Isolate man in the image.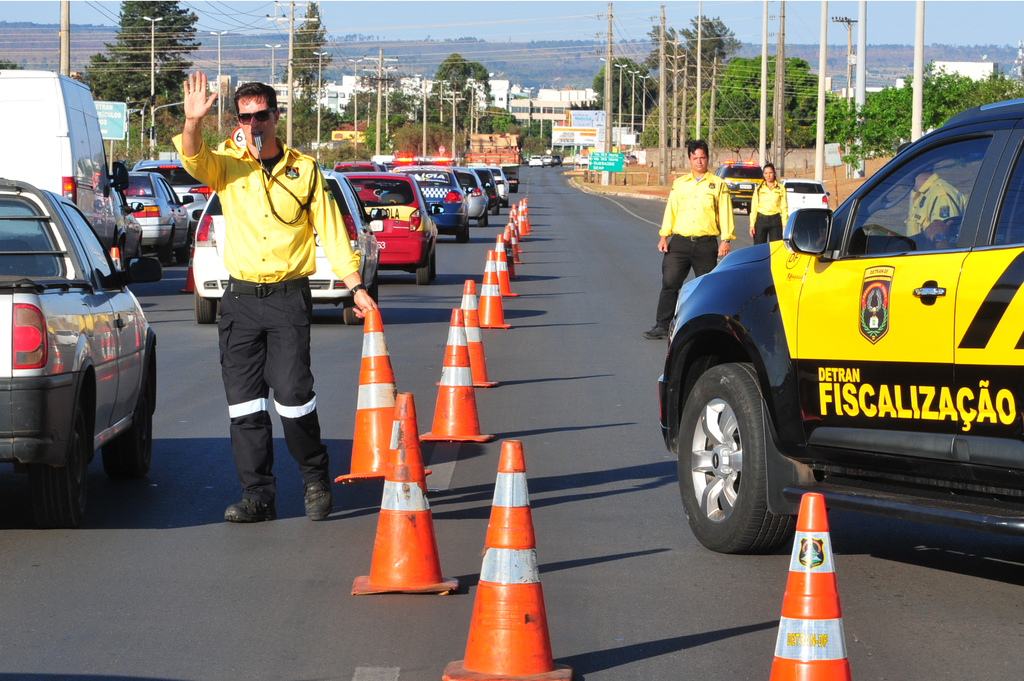
Isolated region: <box>898,142,967,236</box>.
